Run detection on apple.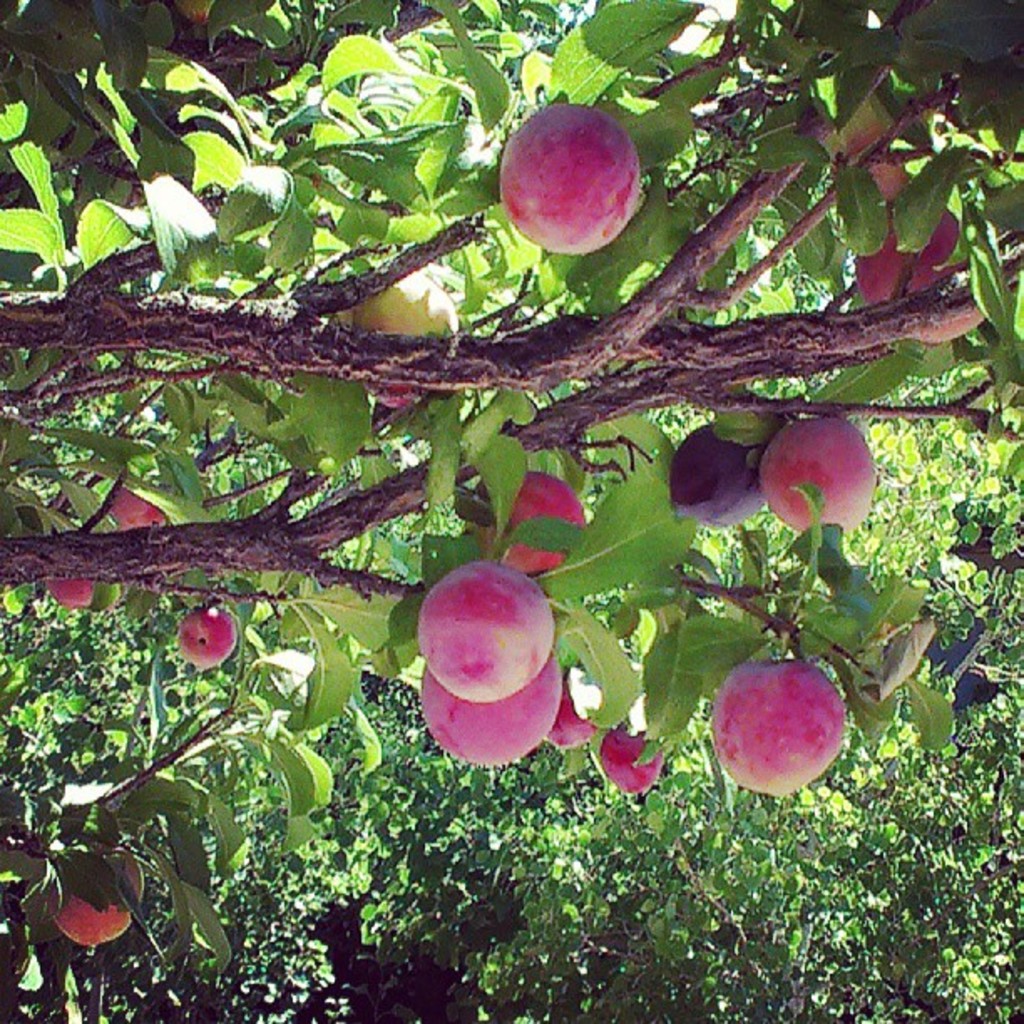
Result: bbox(418, 659, 564, 763).
